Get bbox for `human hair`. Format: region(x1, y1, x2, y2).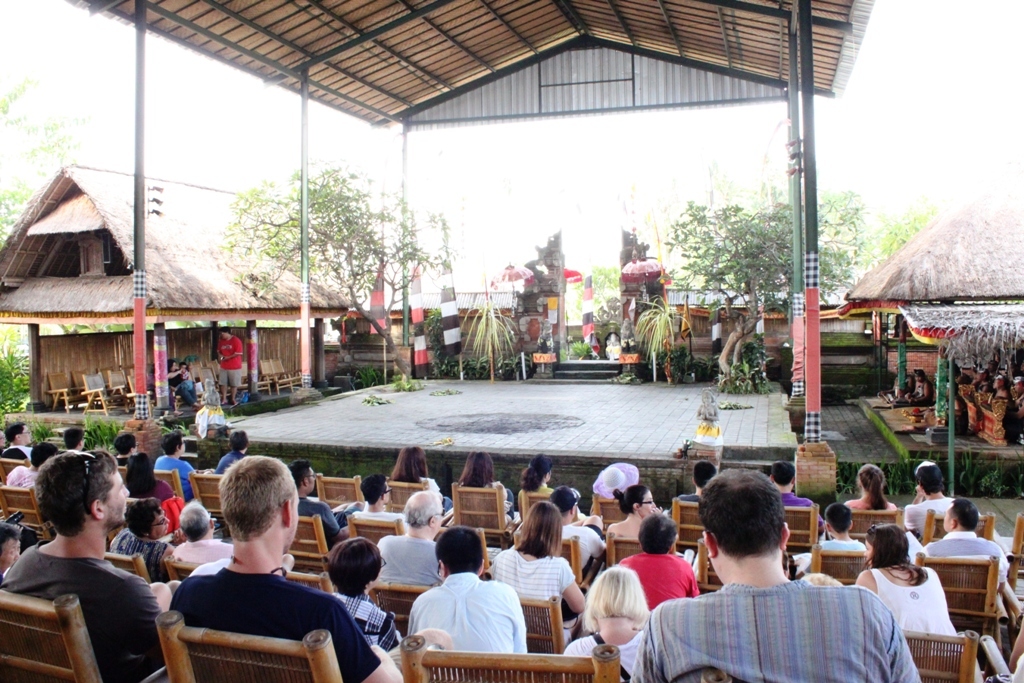
region(7, 424, 29, 443).
